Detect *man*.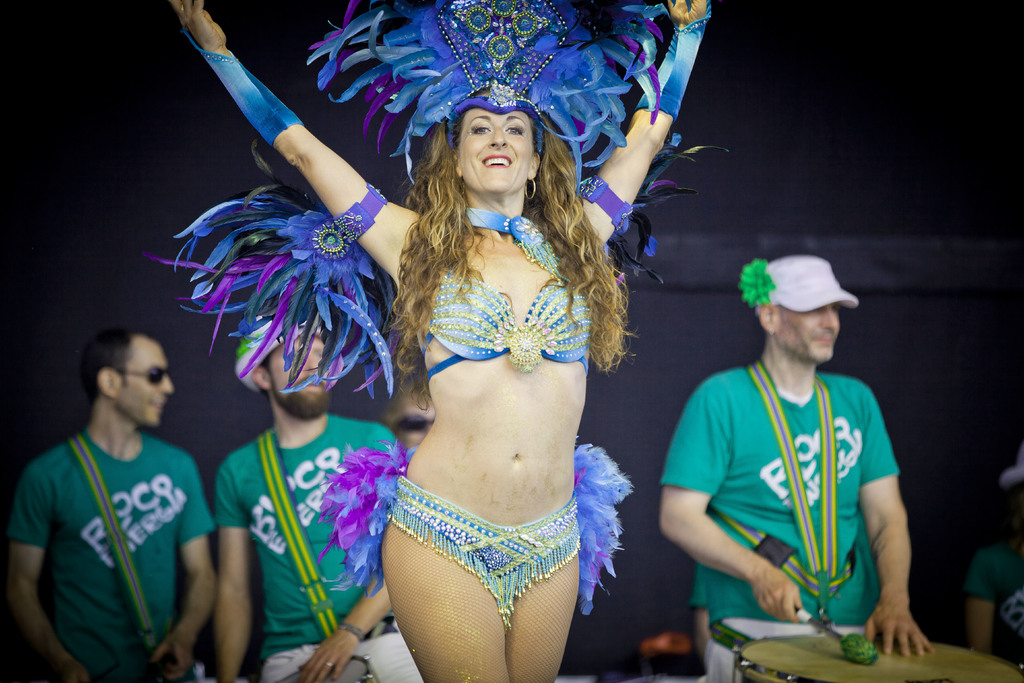
Detected at bbox(204, 309, 414, 682).
